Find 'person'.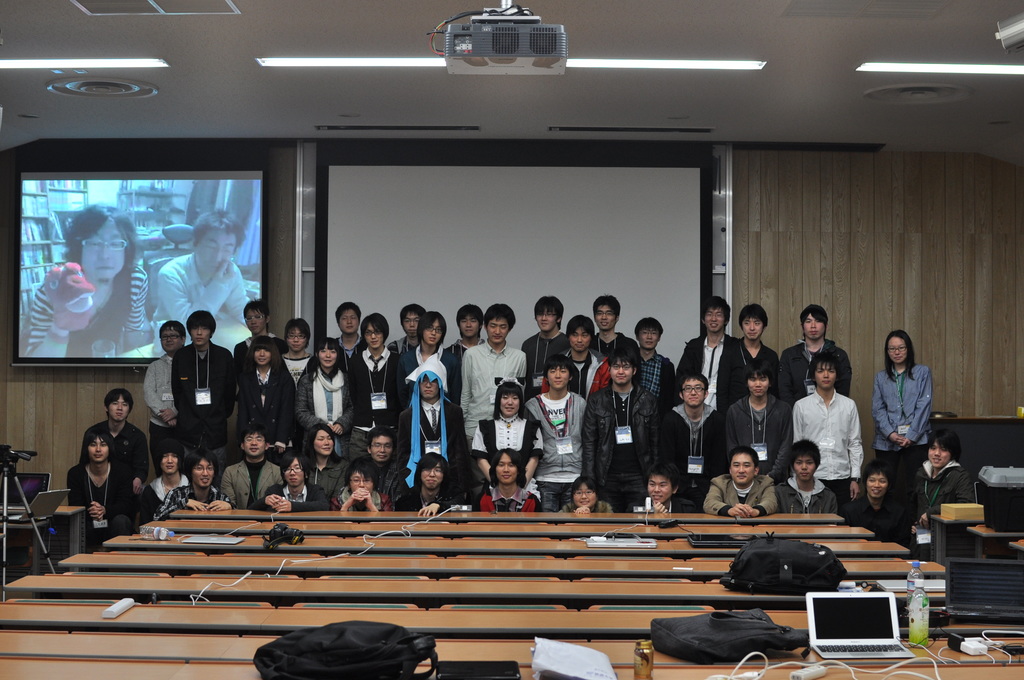
(left=548, top=316, right=602, bottom=380).
